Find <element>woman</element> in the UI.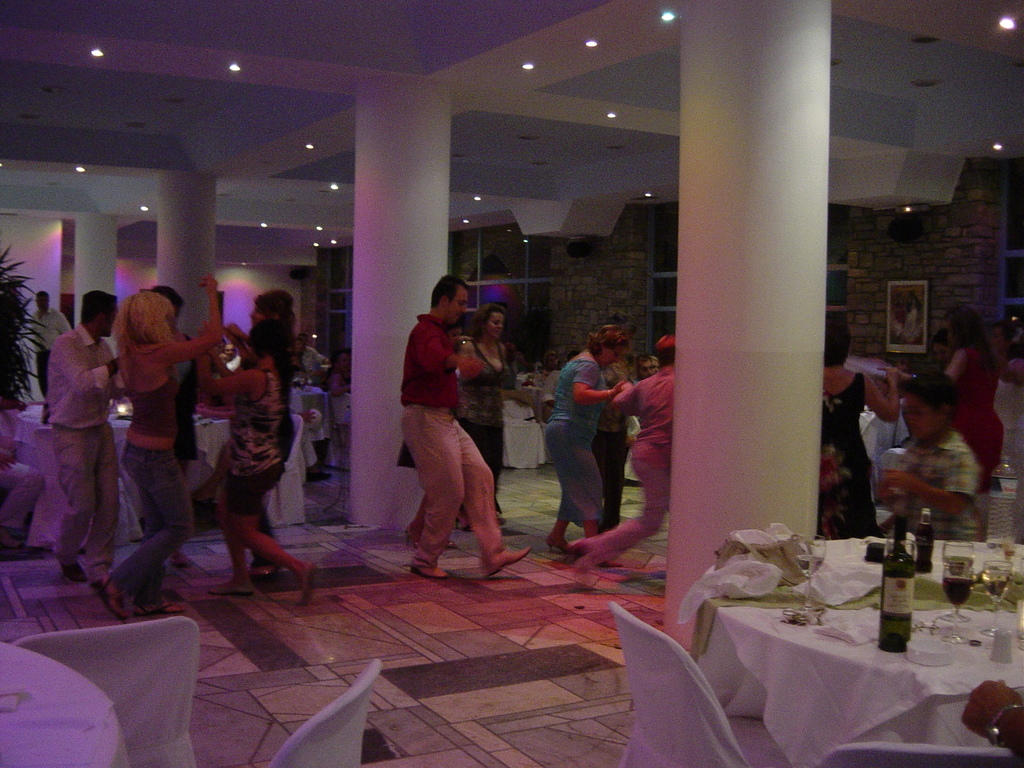
UI element at crop(879, 377, 980, 539).
